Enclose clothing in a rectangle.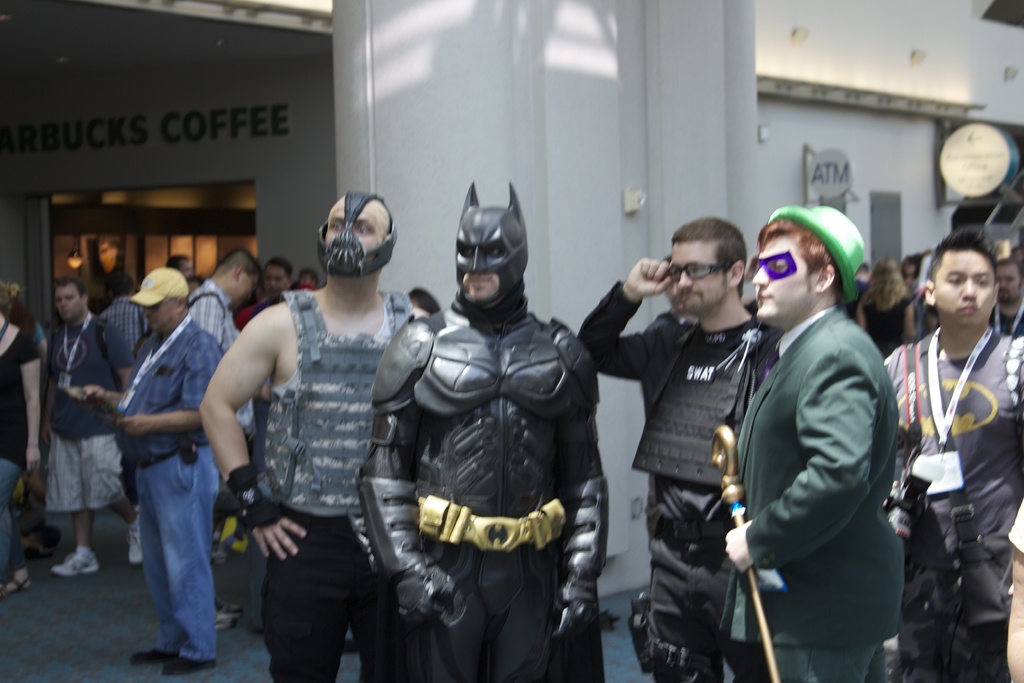
x1=120 y1=311 x2=224 y2=642.
